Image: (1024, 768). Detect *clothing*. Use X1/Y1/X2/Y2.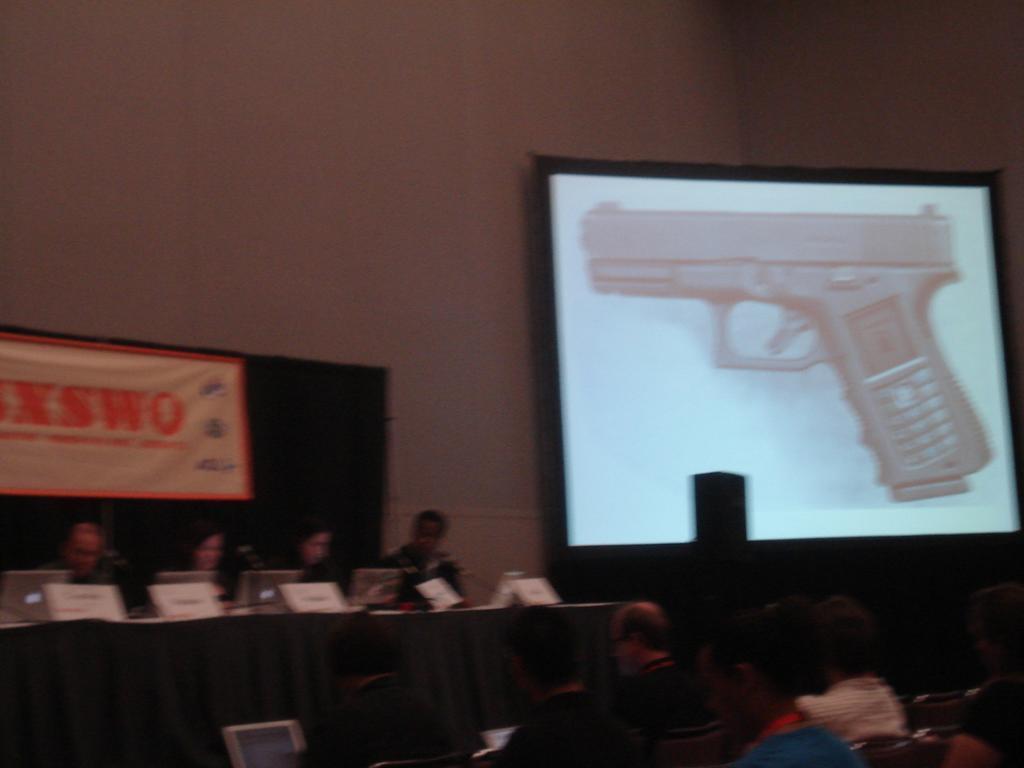
807/672/921/758.
